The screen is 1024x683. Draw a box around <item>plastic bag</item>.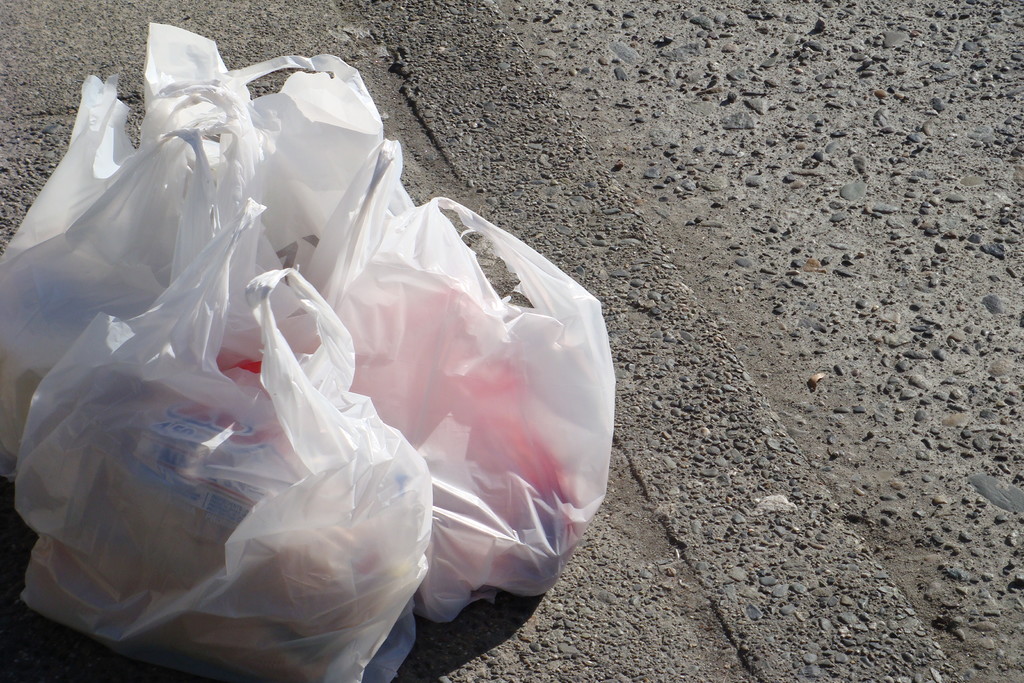
box=[300, 135, 616, 622].
